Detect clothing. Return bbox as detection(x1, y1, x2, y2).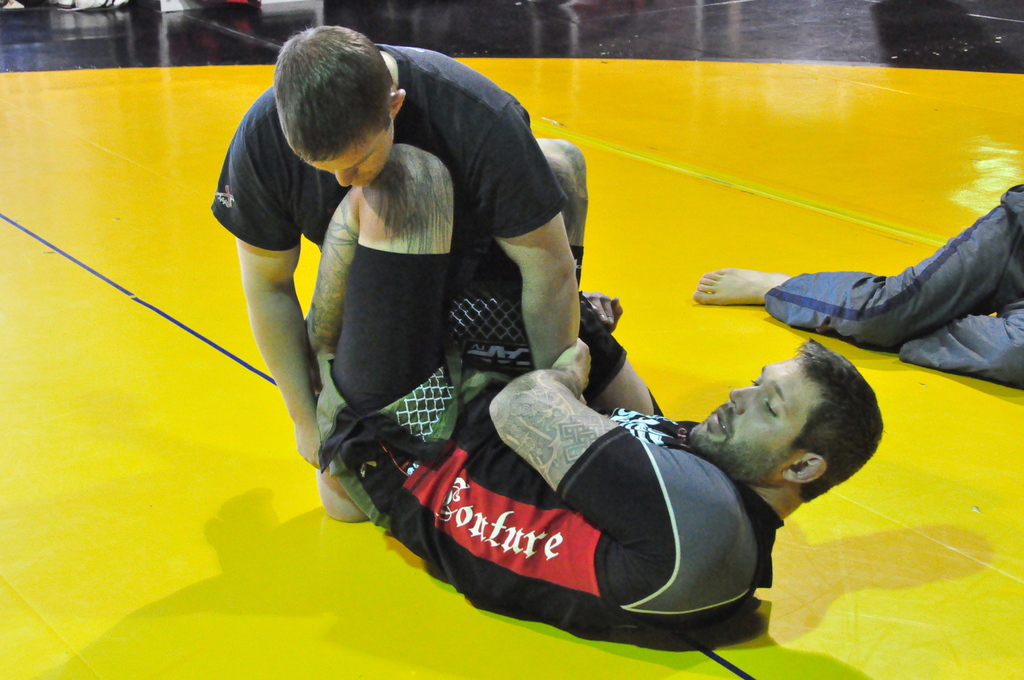
detection(212, 41, 571, 251).
